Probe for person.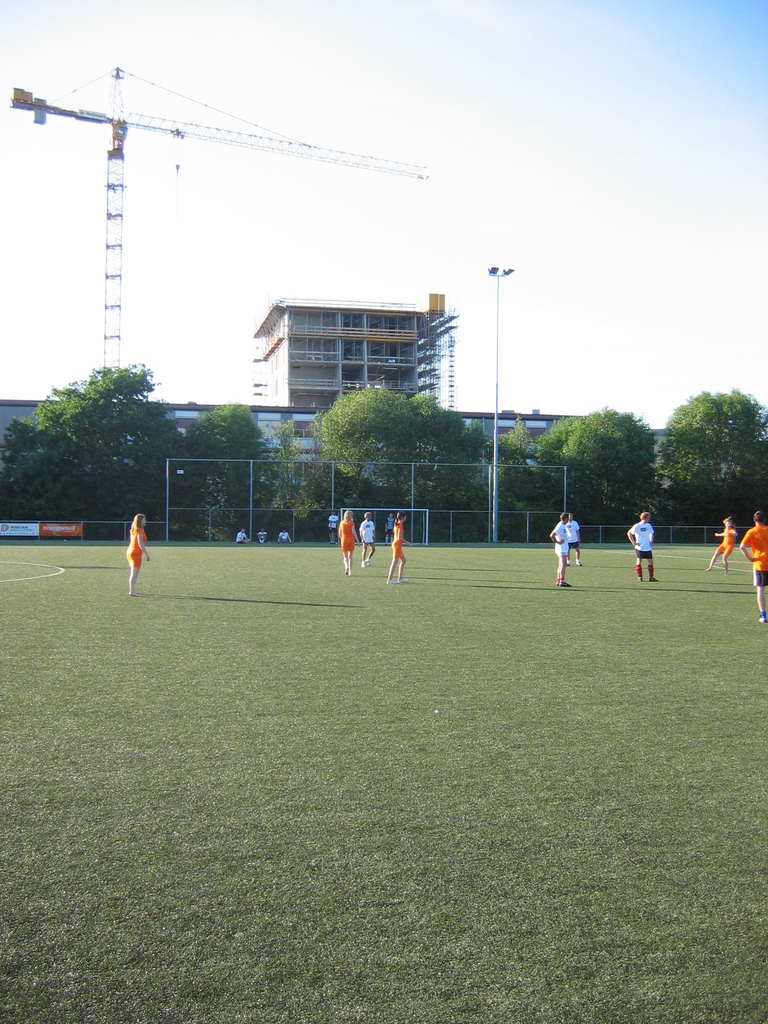
Probe result: pyautogui.locateOnScreen(625, 509, 659, 580).
